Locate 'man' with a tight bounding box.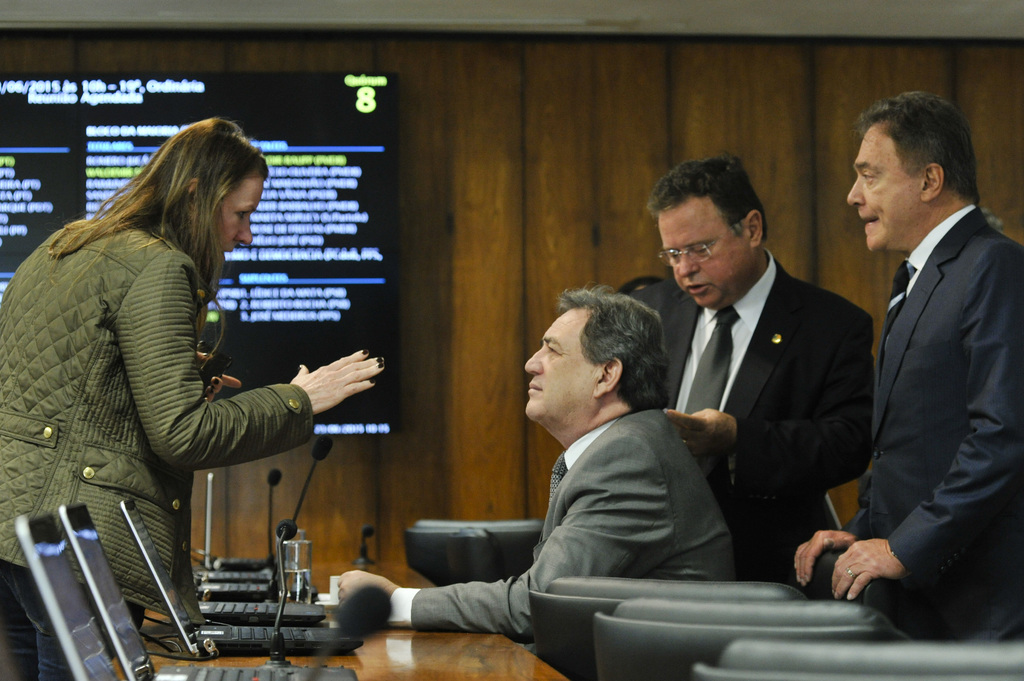
(605, 136, 877, 581).
